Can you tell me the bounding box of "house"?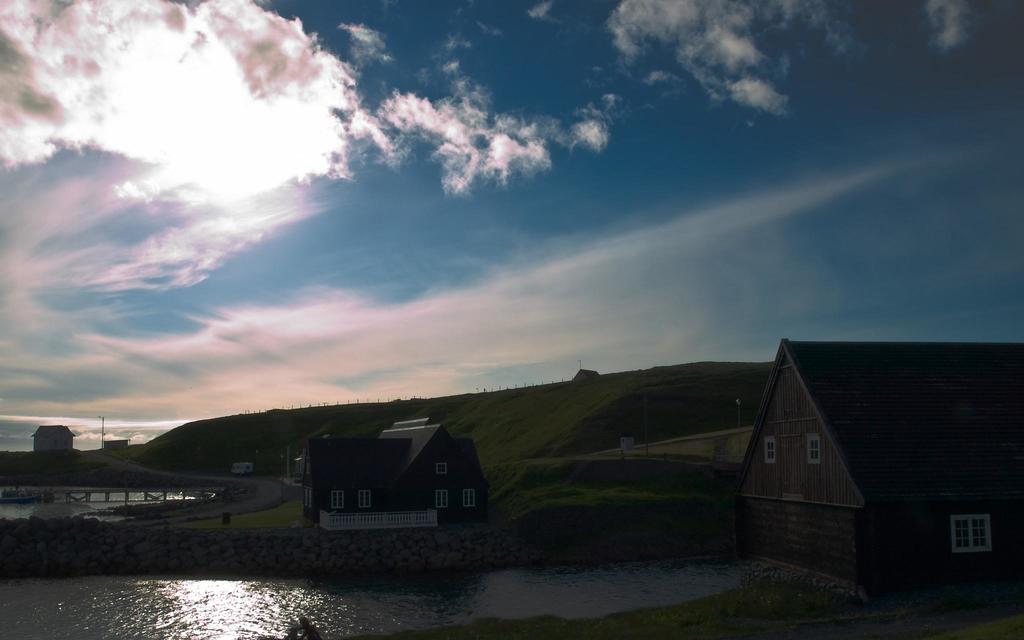
(left=292, top=419, right=492, bottom=548).
